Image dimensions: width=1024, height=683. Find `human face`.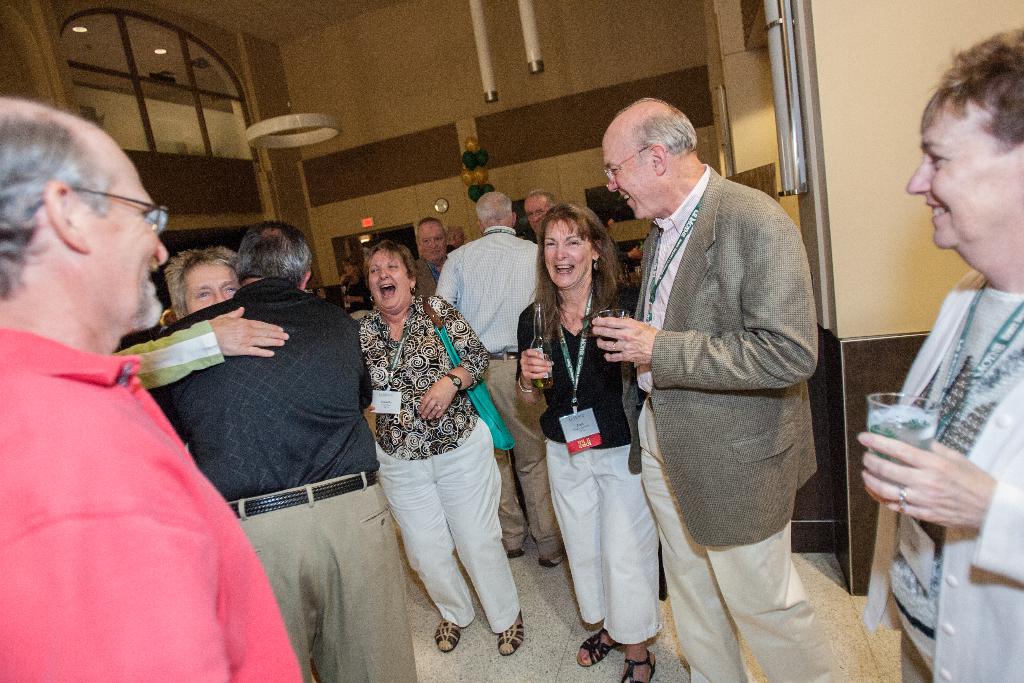
rect(188, 257, 239, 304).
